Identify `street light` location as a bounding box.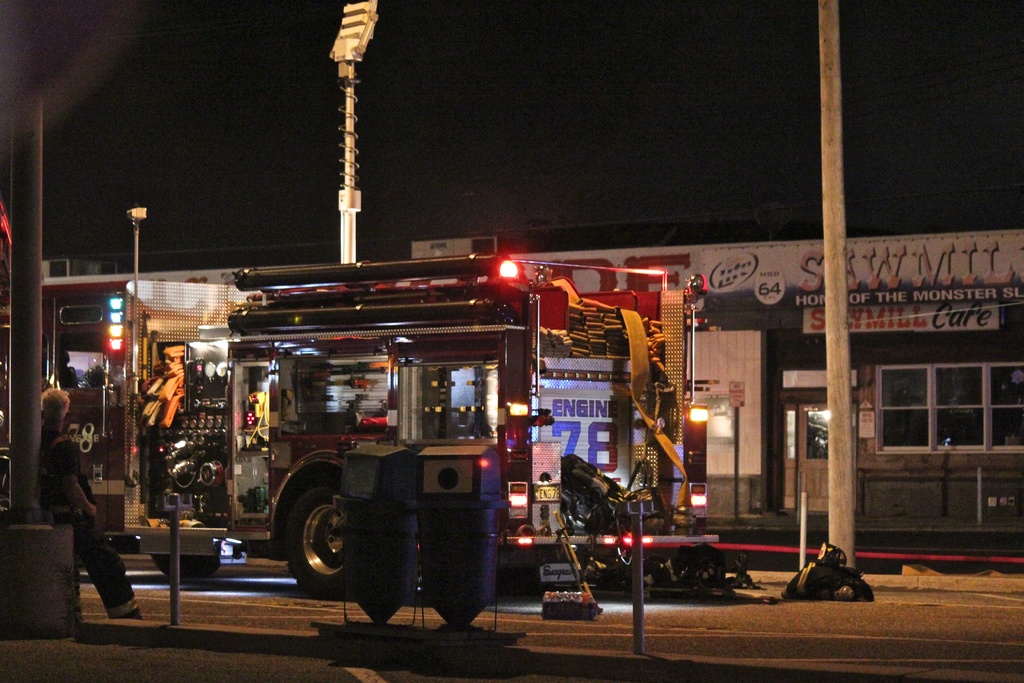
bbox=[292, 40, 412, 267].
